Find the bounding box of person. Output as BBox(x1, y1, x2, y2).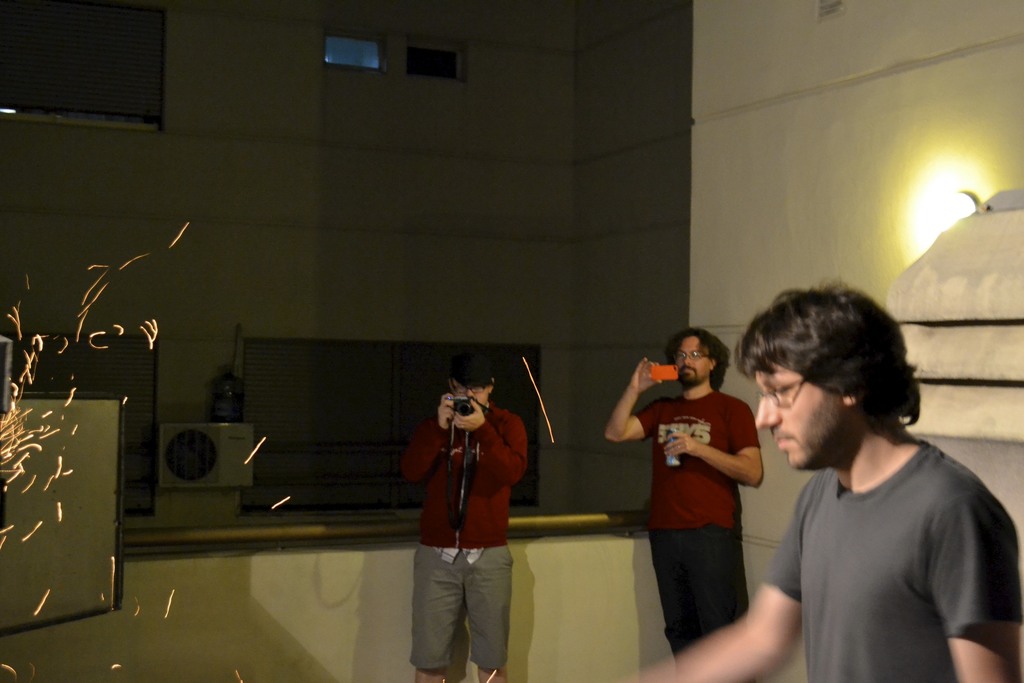
BBox(638, 276, 1023, 682).
